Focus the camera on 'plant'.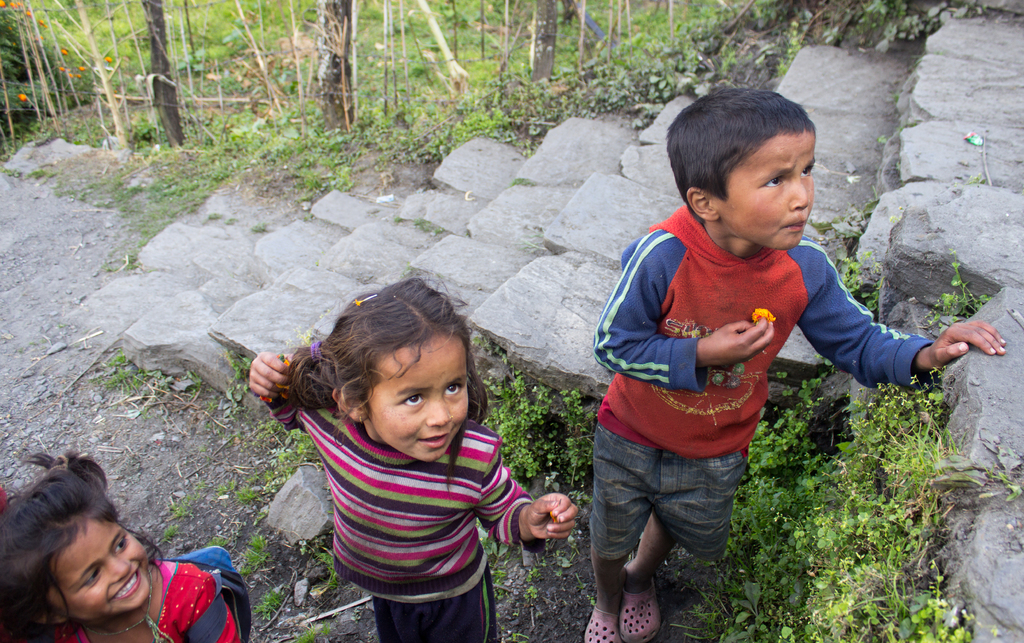
Focus region: region(881, 0, 945, 39).
